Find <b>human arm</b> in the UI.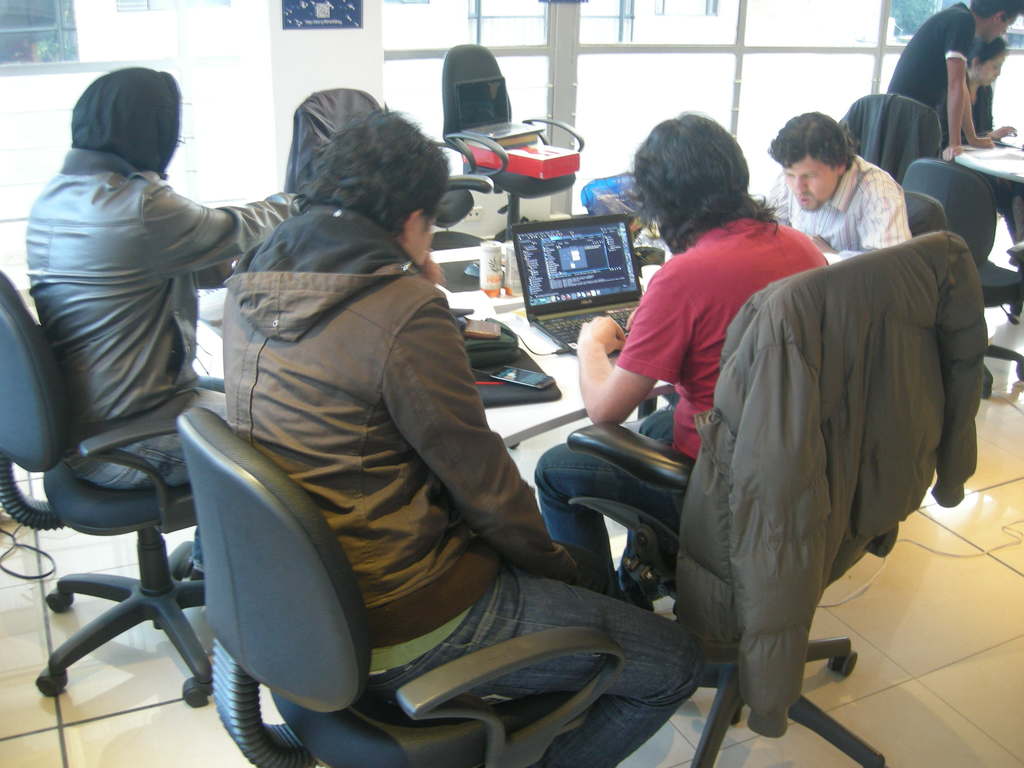
UI element at l=141, t=180, r=300, b=285.
